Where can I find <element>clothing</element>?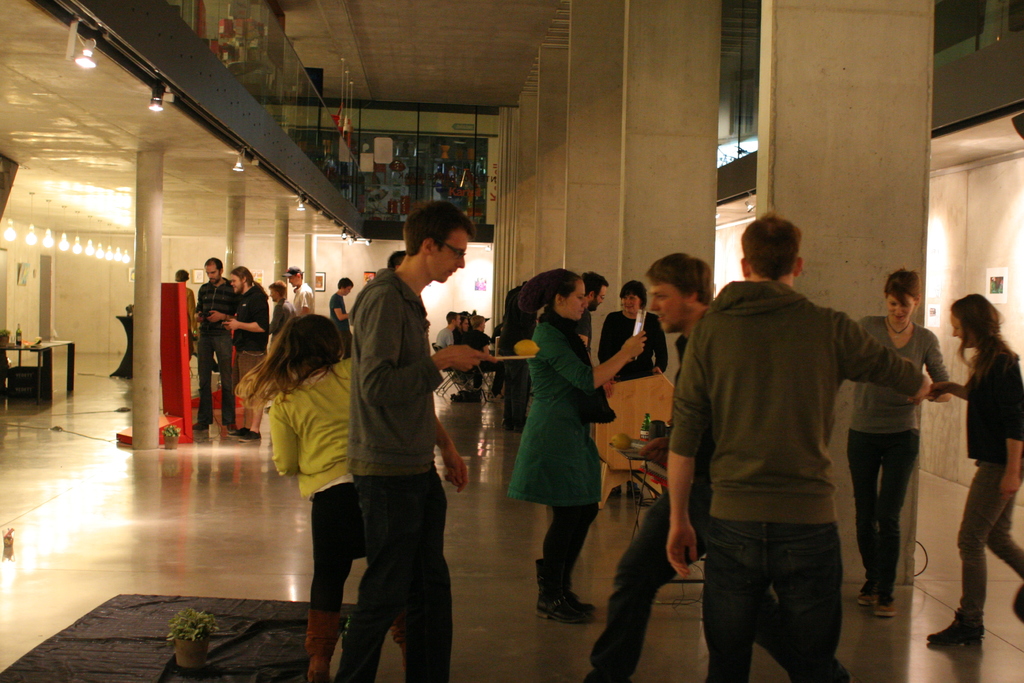
You can find it at (539,497,594,611).
